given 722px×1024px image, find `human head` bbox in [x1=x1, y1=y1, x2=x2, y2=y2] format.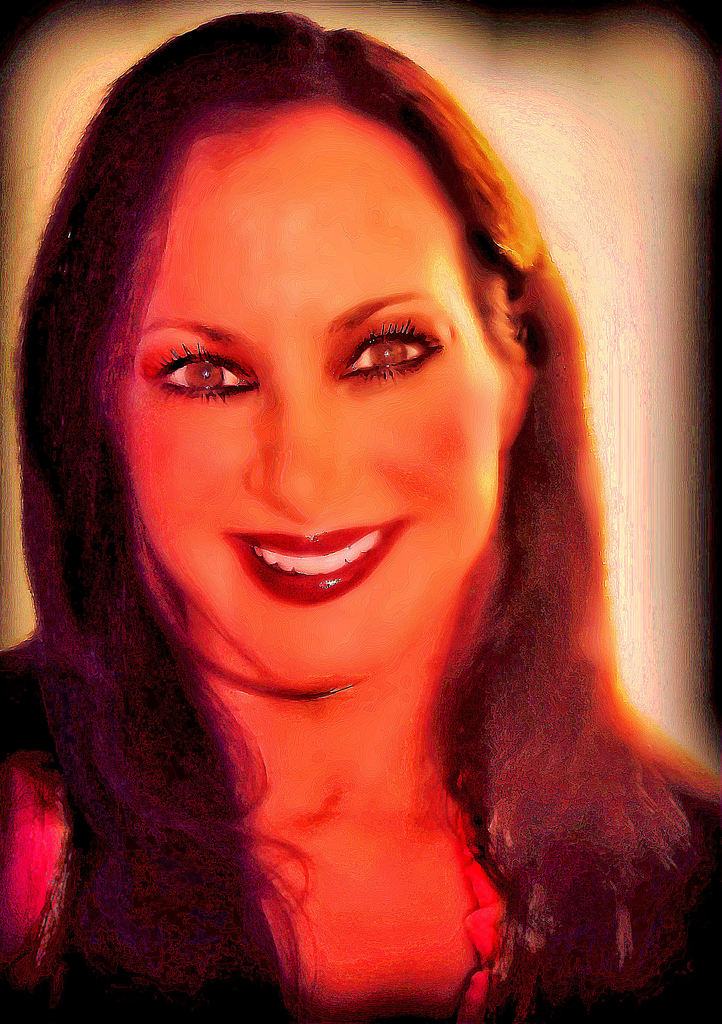
[x1=54, y1=7, x2=592, y2=715].
